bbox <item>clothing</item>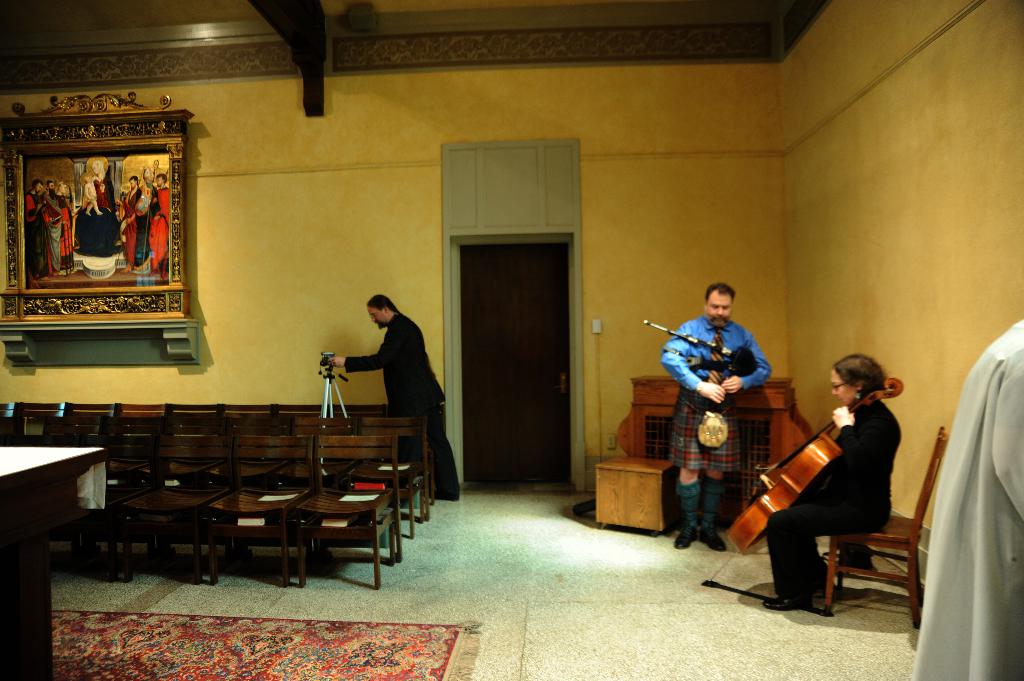
BBox(660, 312, 771, 468)
